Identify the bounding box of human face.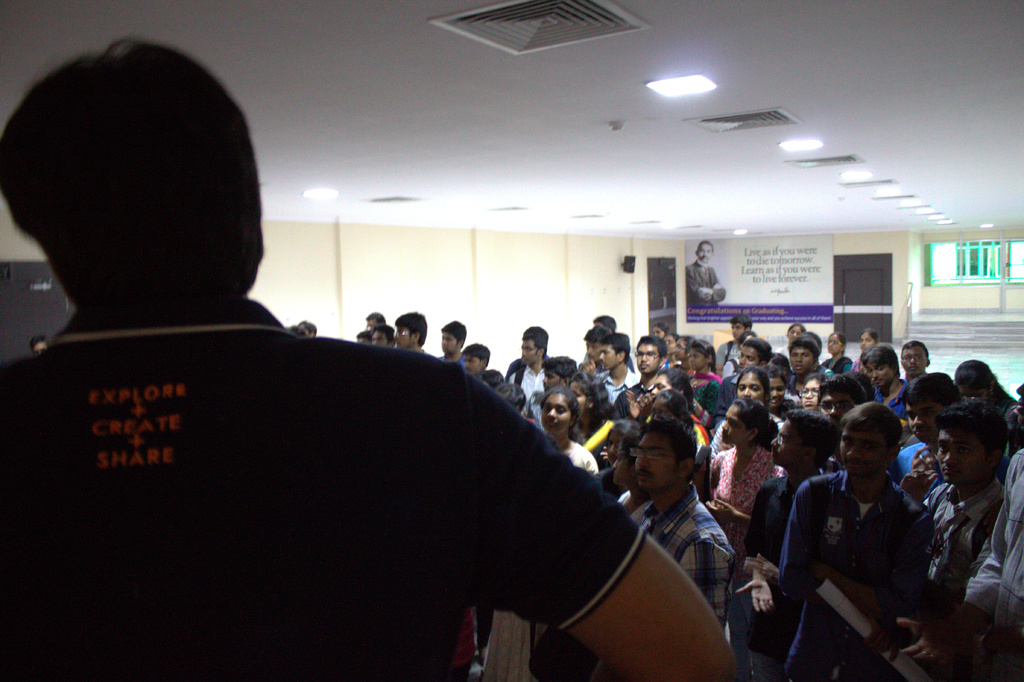
721, 402, 746, 446.
